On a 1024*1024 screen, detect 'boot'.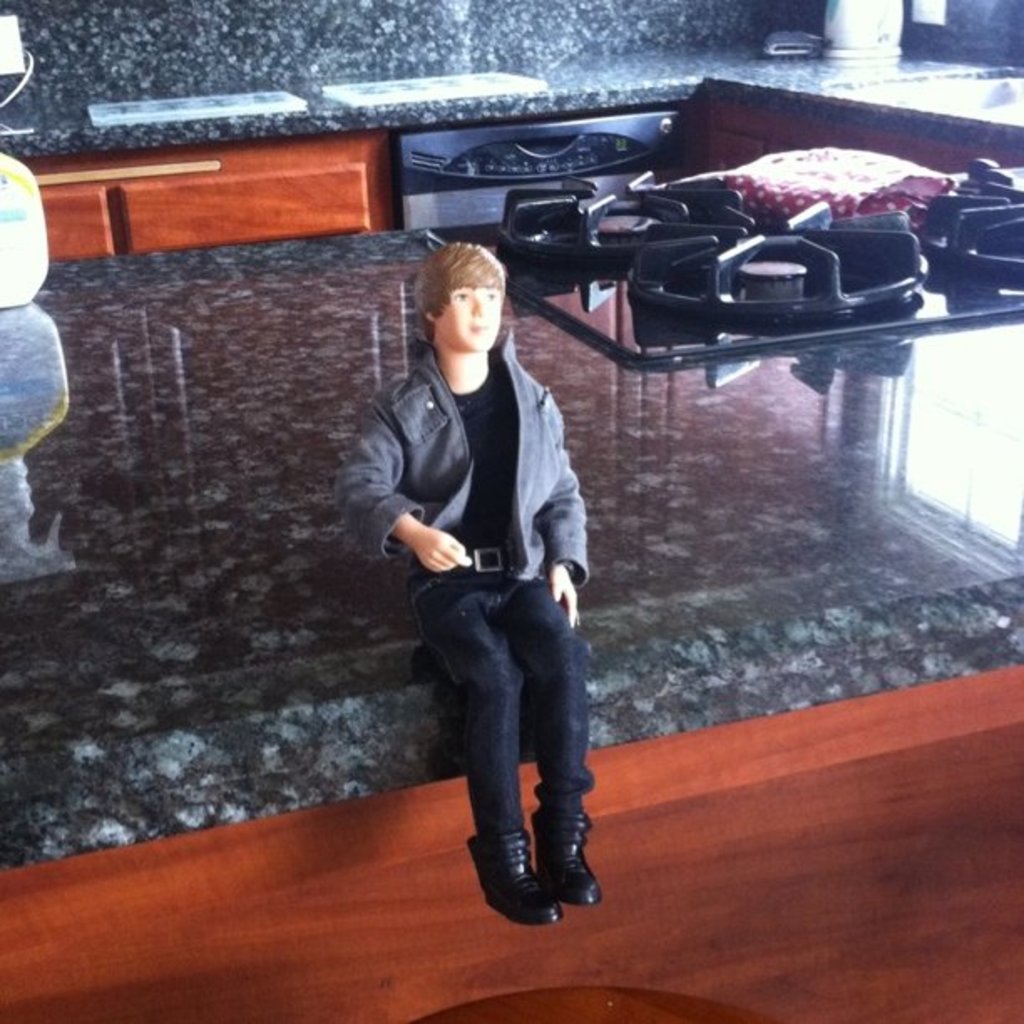
l=463, t=830, r=559, b=920.
